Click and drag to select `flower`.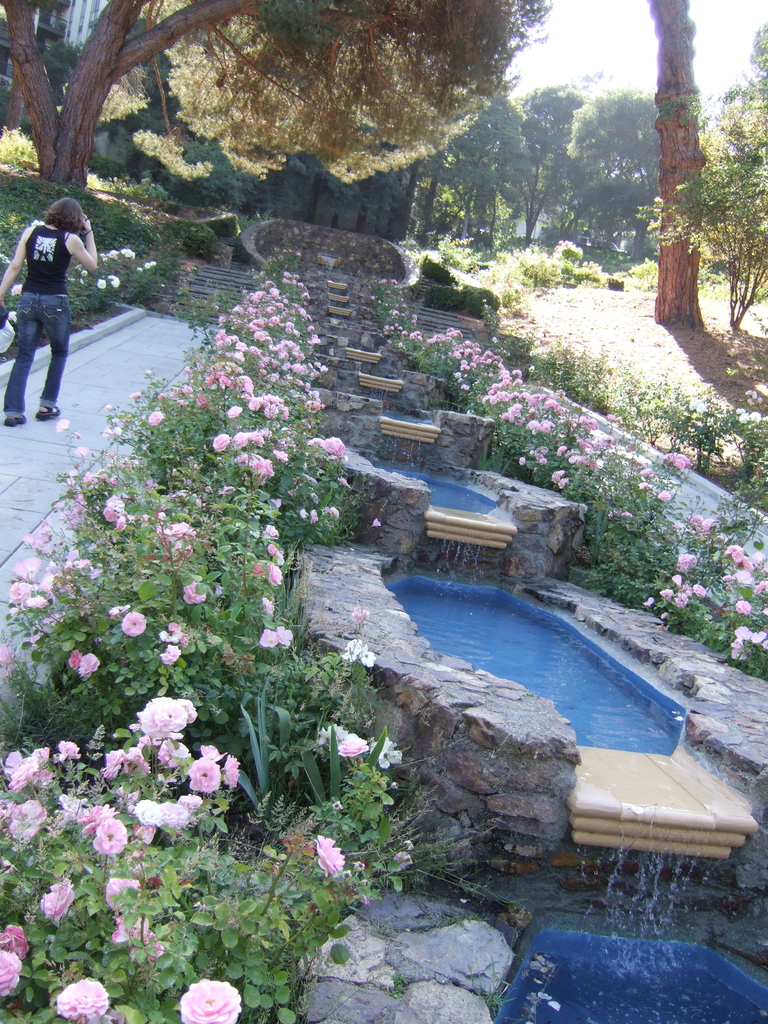
Selection: 40 877 72 919.
